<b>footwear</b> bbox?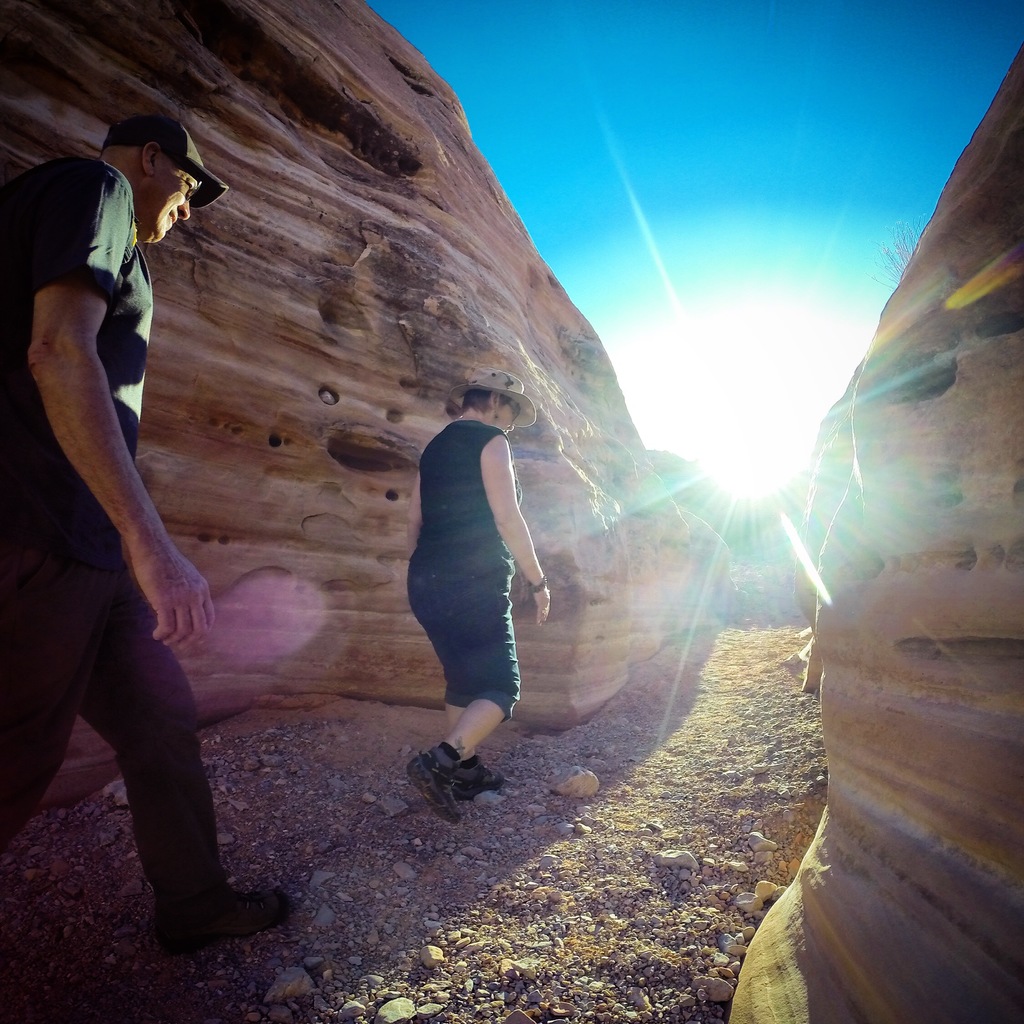
162/883/294/949
